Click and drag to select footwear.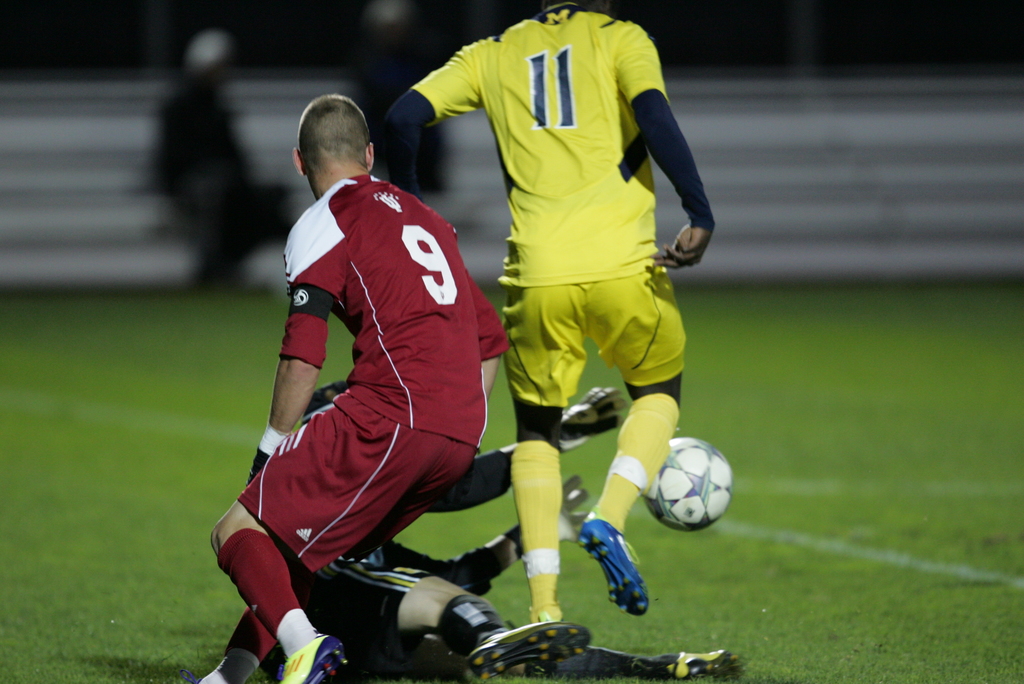
Selection: {"left": 259, "top": 631, "right": 348, "bottom": 683}.
